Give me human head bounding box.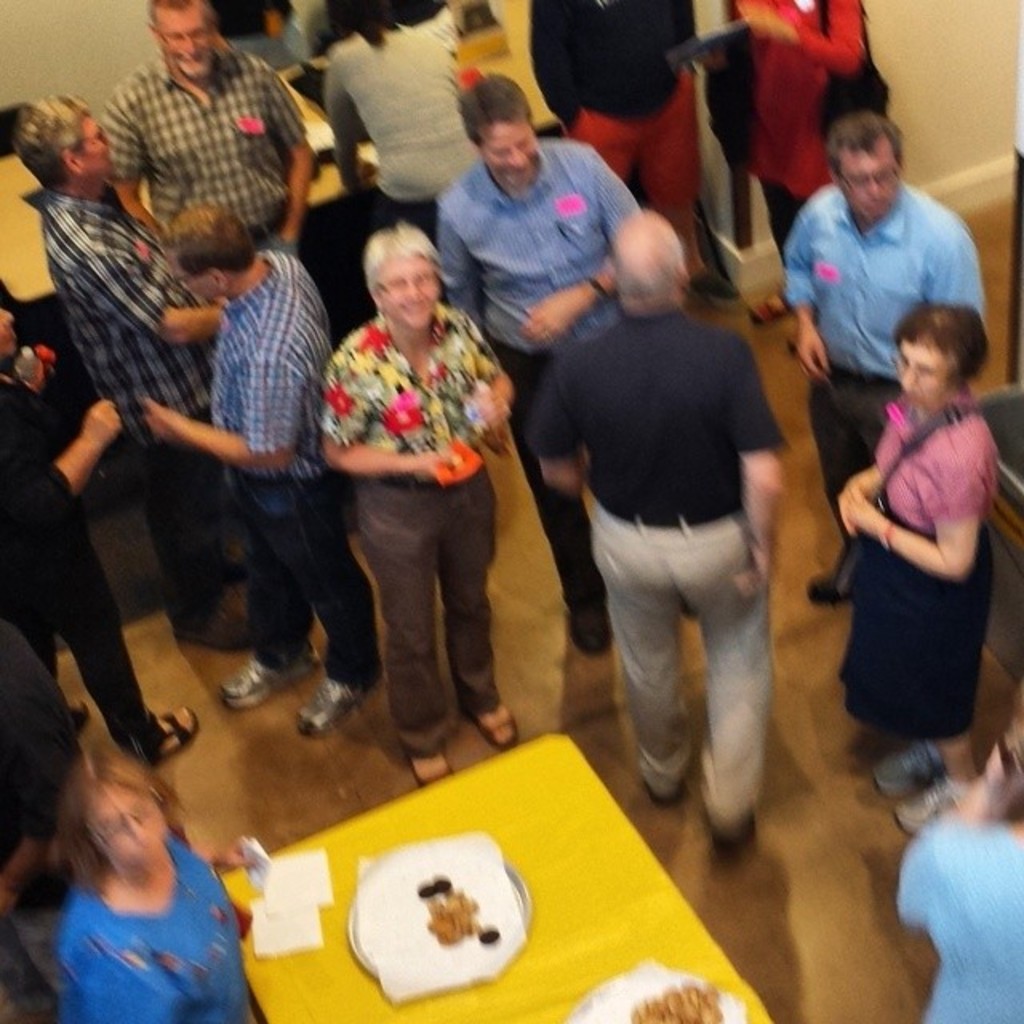
[x1=146, y1=0, x2=221, y2=82].
